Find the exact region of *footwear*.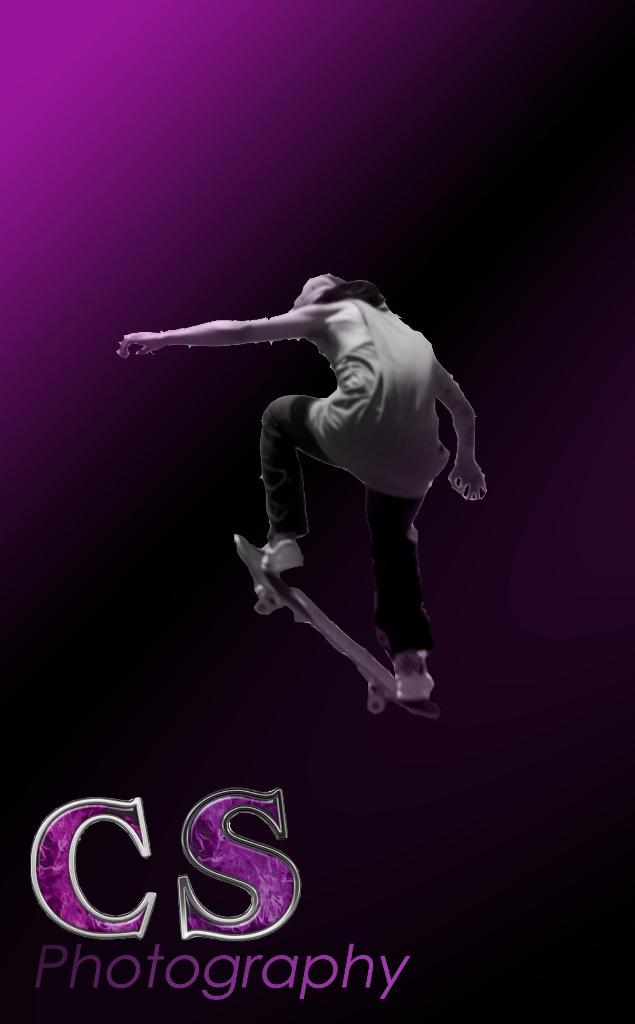
Exact region: (x1=384, y1=652, x2=438, y2=705).
